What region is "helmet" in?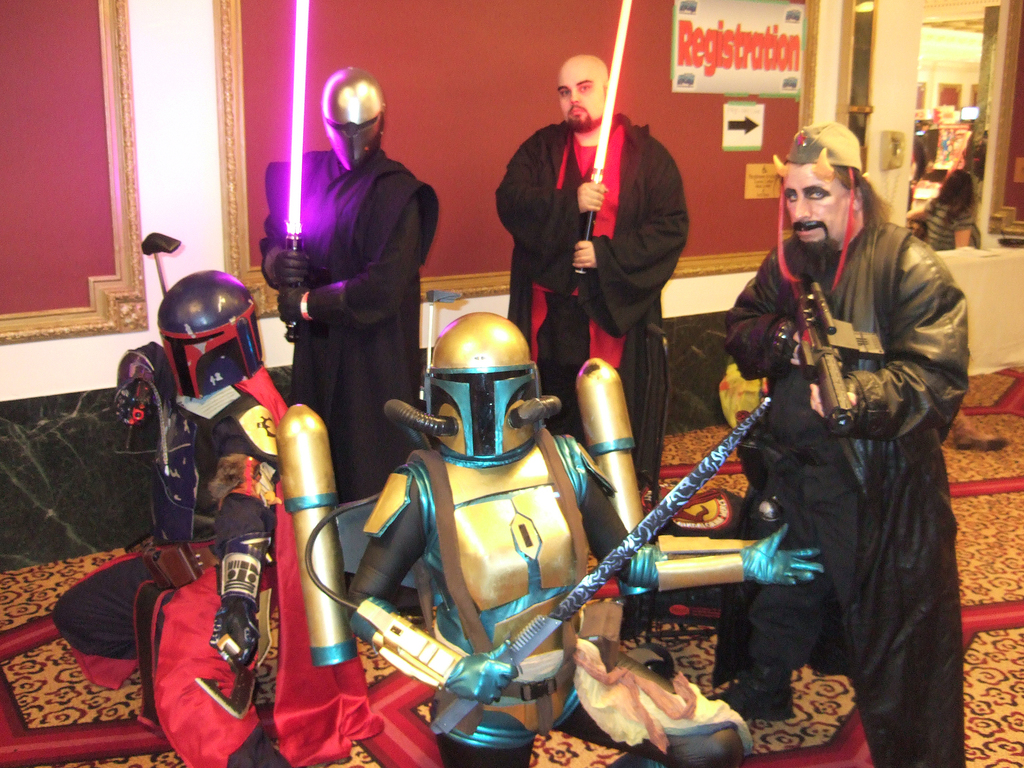
[321, 69, 392, 170].
